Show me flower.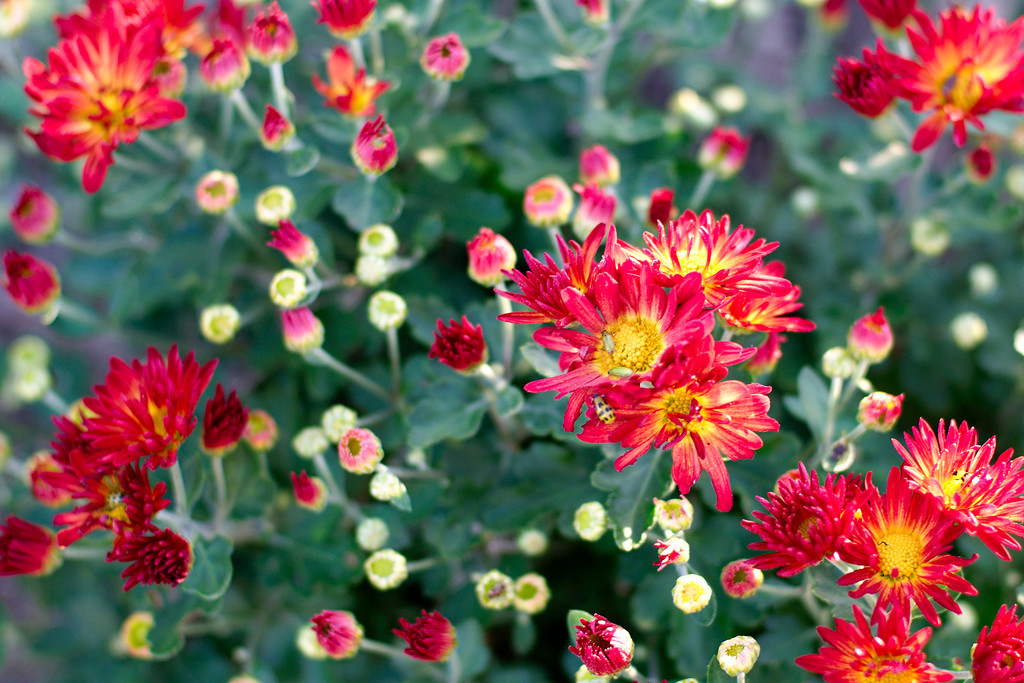
flower is here: x1=5, y1=188, x2=60, y2=241.
